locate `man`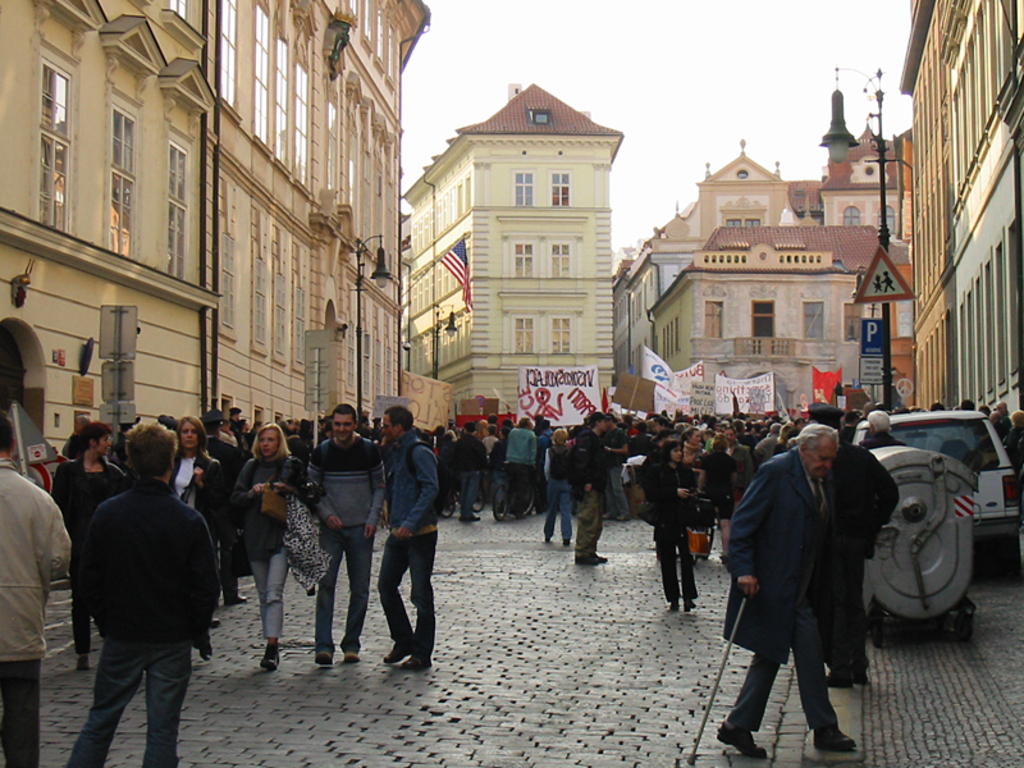
61:431:223:765
